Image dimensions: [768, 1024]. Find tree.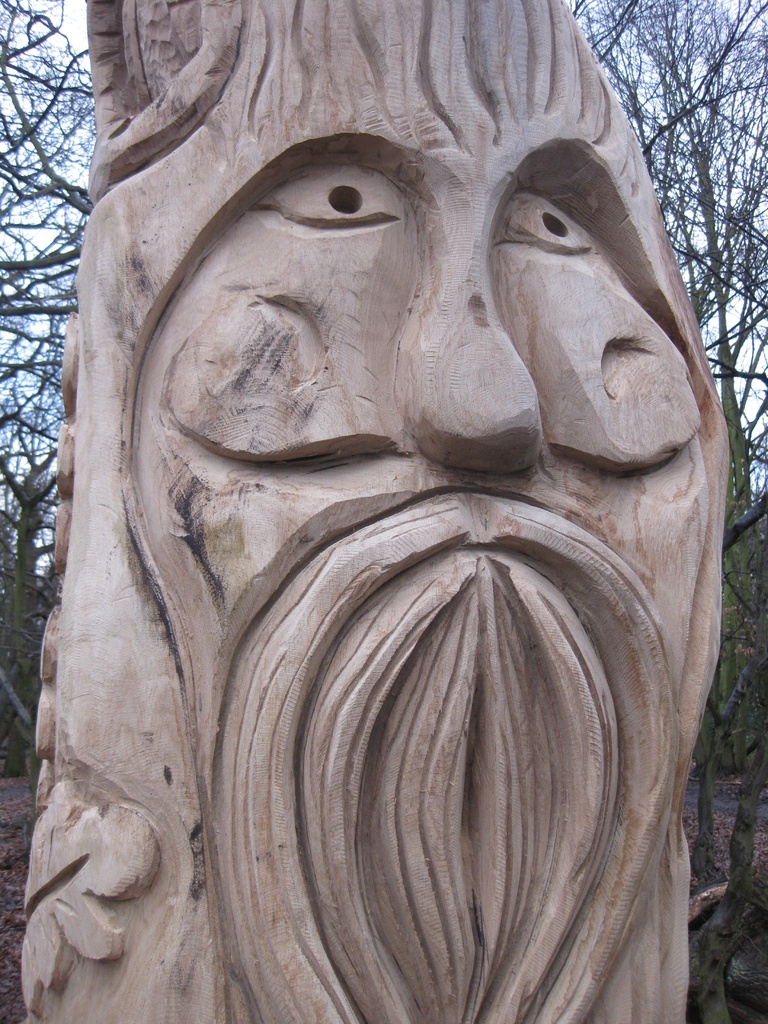
556/1/767/750.
